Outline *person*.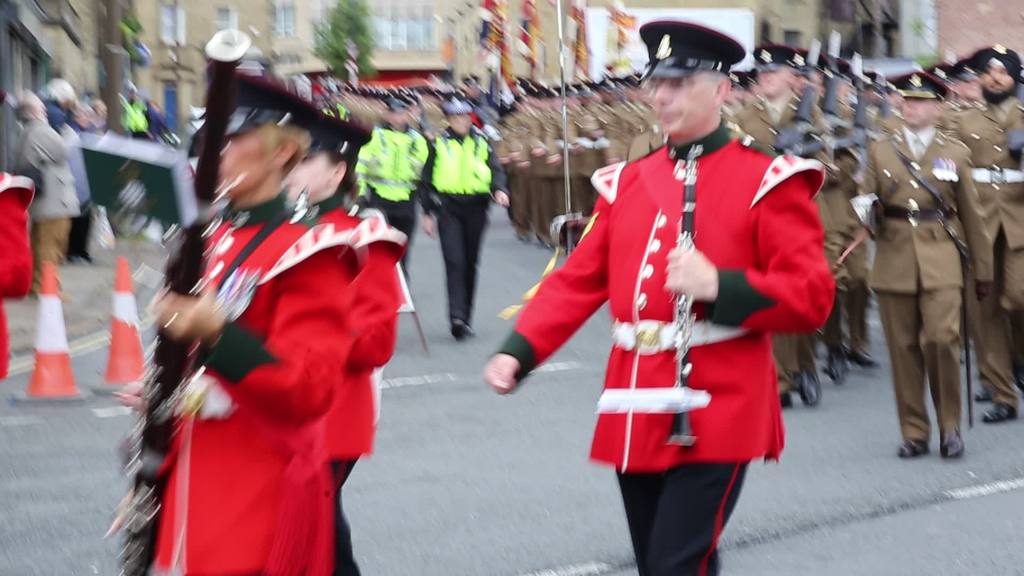
Outline: 281, 112, 413, 575.
